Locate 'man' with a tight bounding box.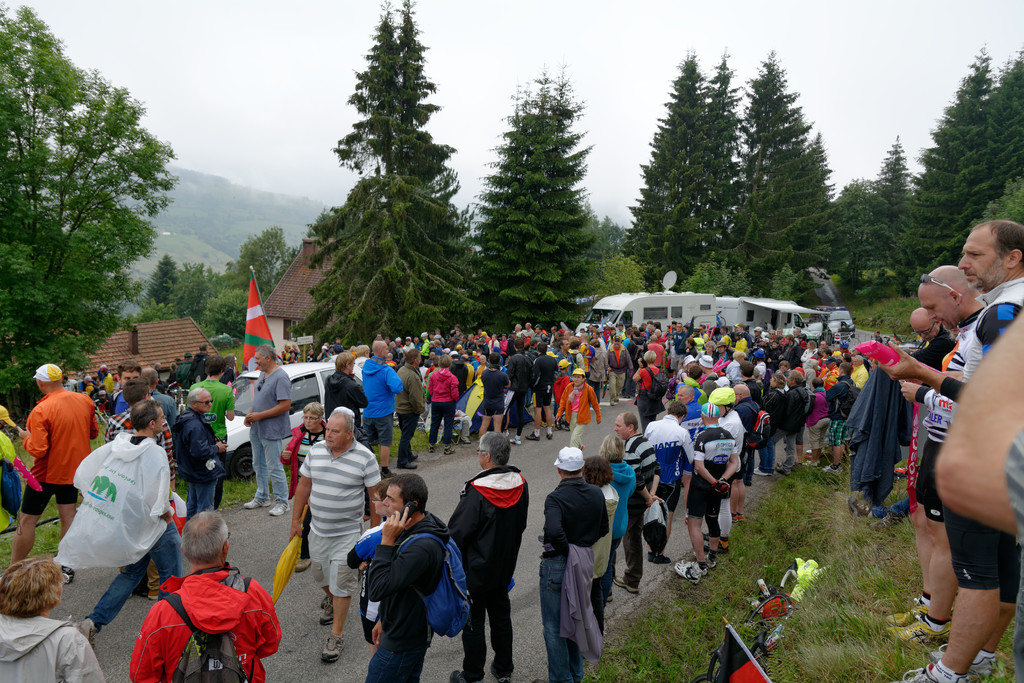
[left=676, top=382, right=700, bottom=523].
